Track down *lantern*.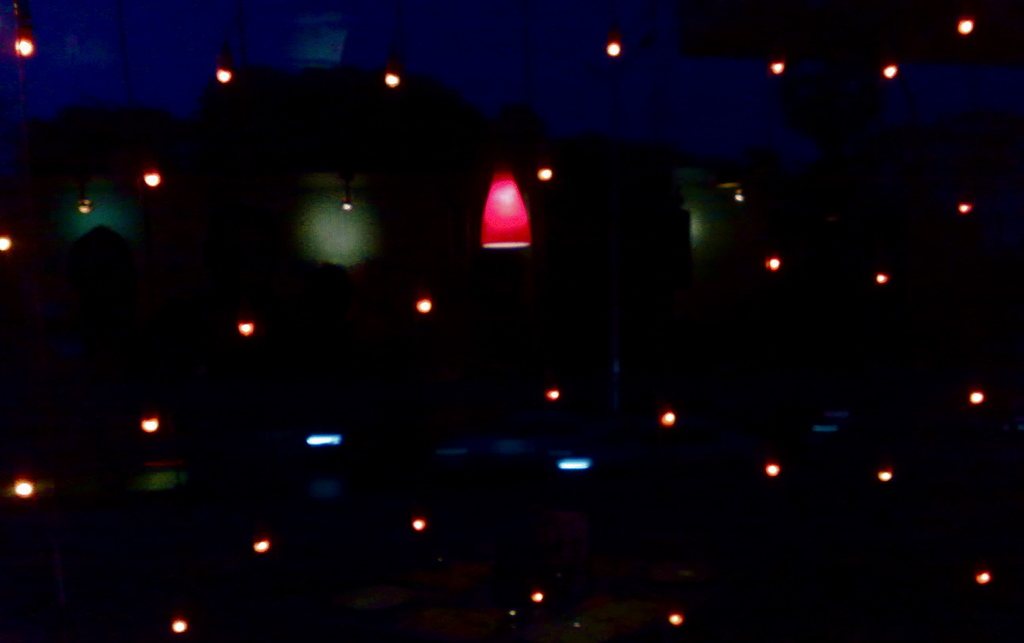
Tracked to Rect(959, 12, 976, 37).
